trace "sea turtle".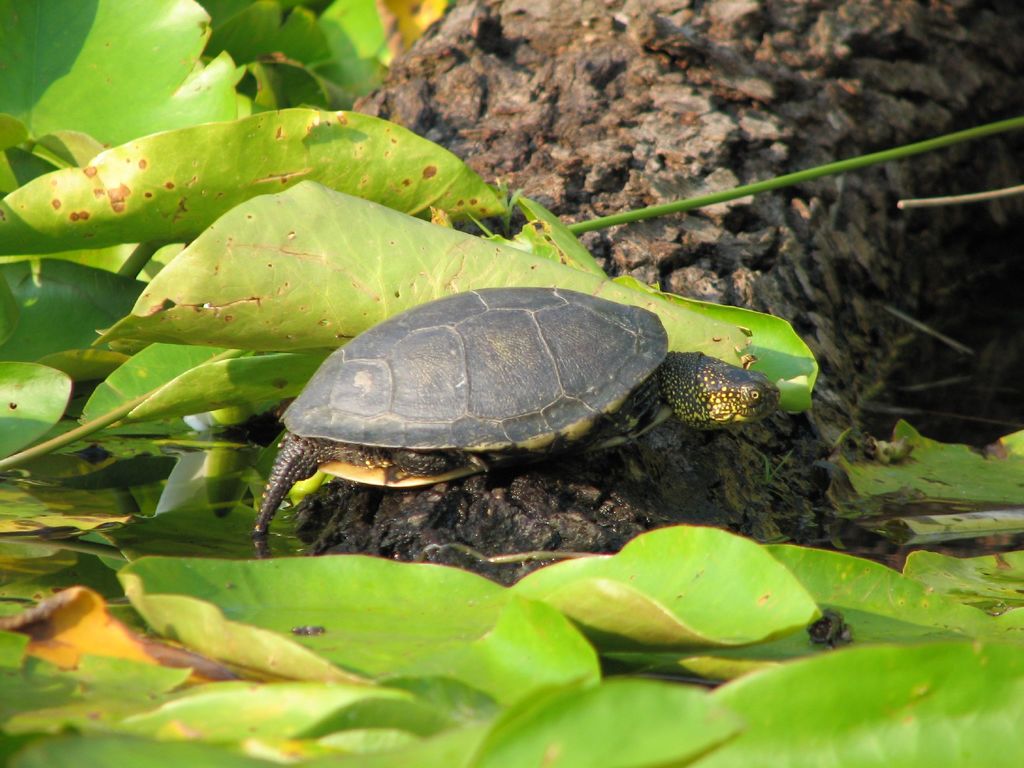
Traced to select_region(250, 284, 779, 537).
